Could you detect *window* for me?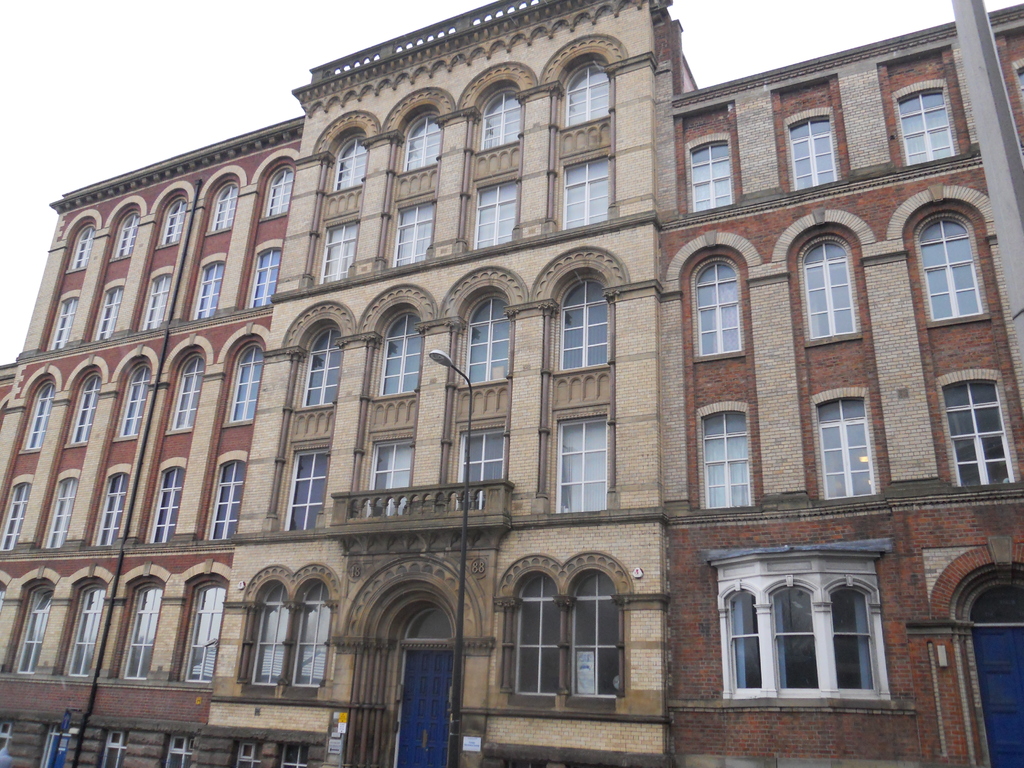
Detection result: [left=695, top=399, right=755, bottom=513].
